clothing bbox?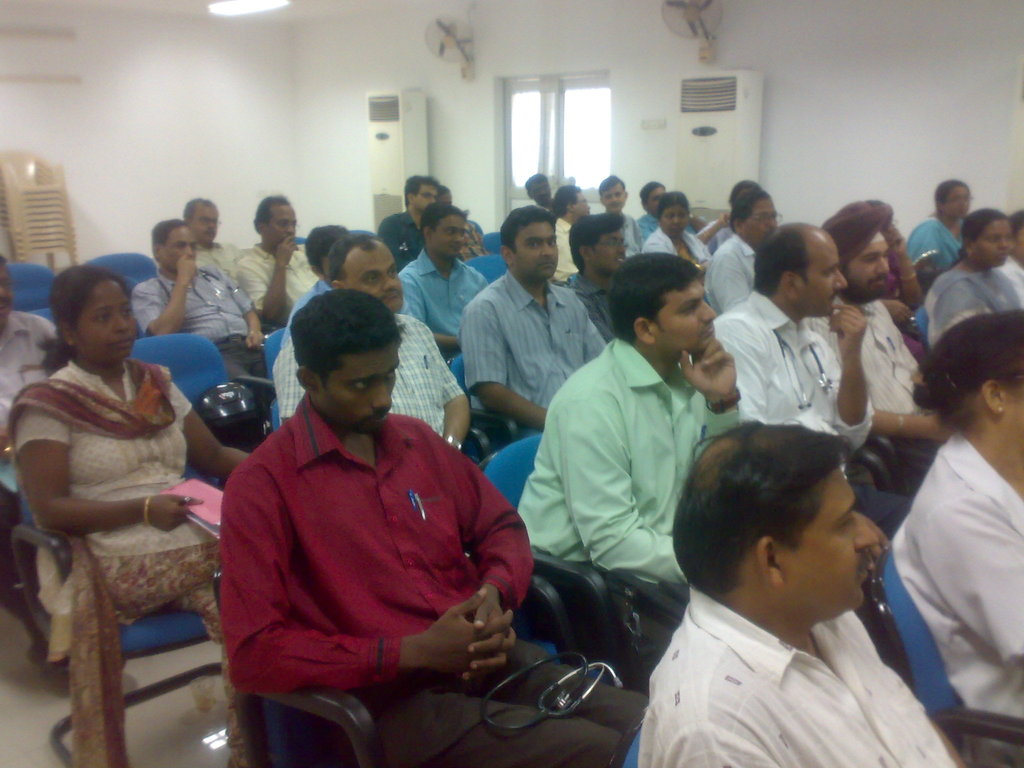
box=[639, 220, 712, 287]
